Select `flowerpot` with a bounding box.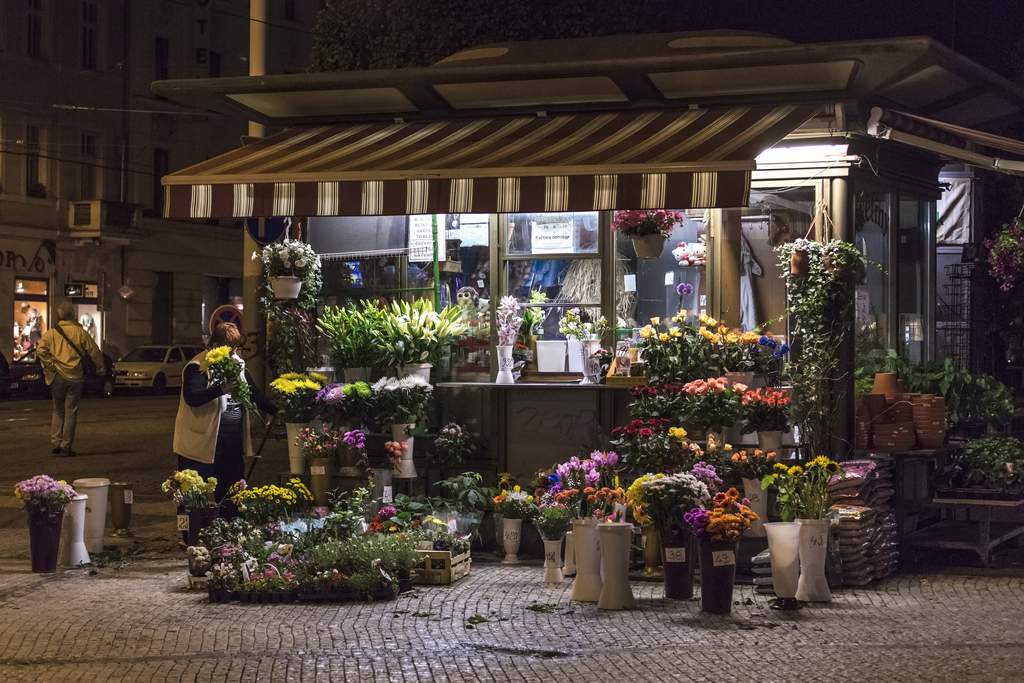
{"x1": 874, "y1": 368, "x2": 897, "y2": 399}.
